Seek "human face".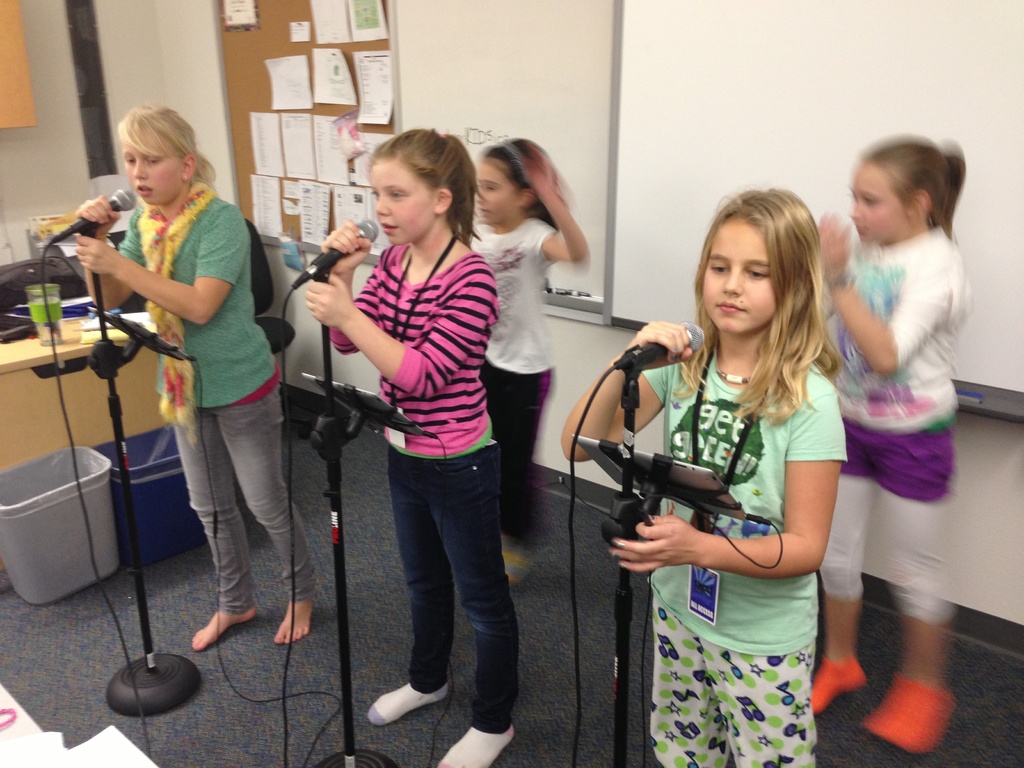
BBox(479, 161, 517, 225).
